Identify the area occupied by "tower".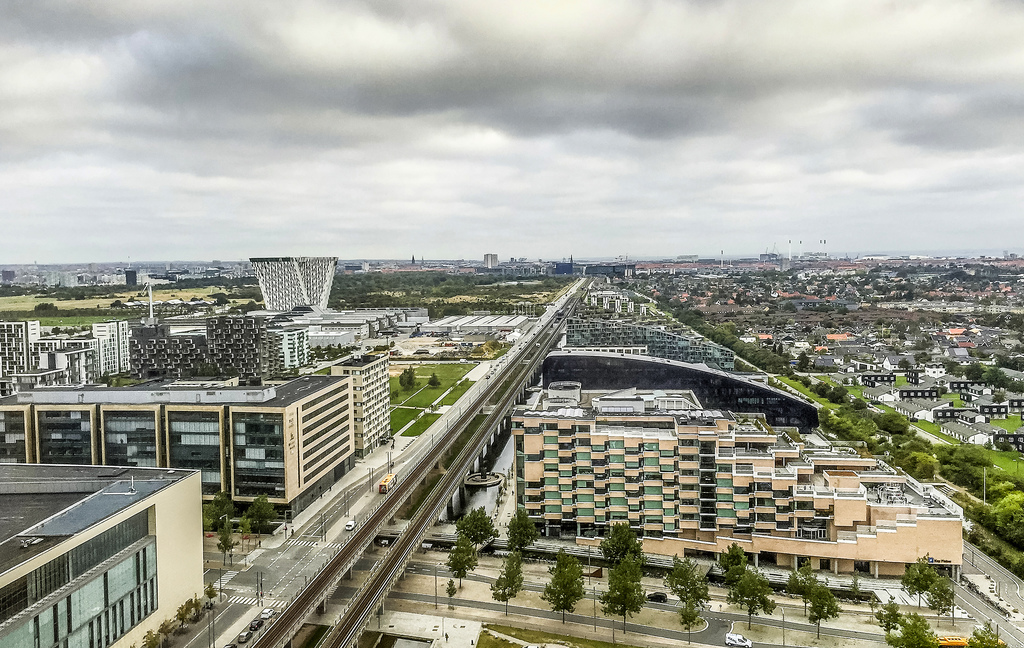
Area: x1=569 y1=299 x2=740 y2=362.
